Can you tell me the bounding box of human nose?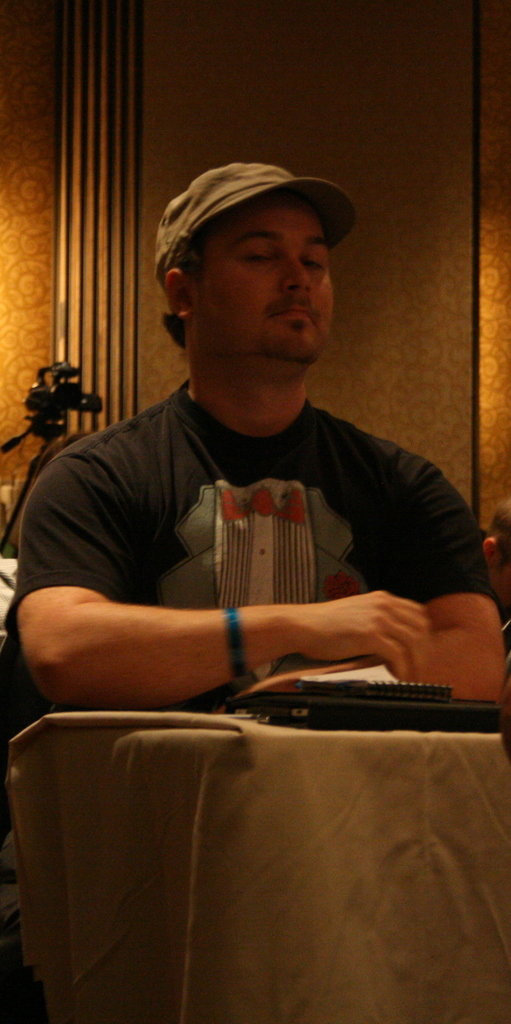
(x1=281, y1=252, x2=311, y2=294).
